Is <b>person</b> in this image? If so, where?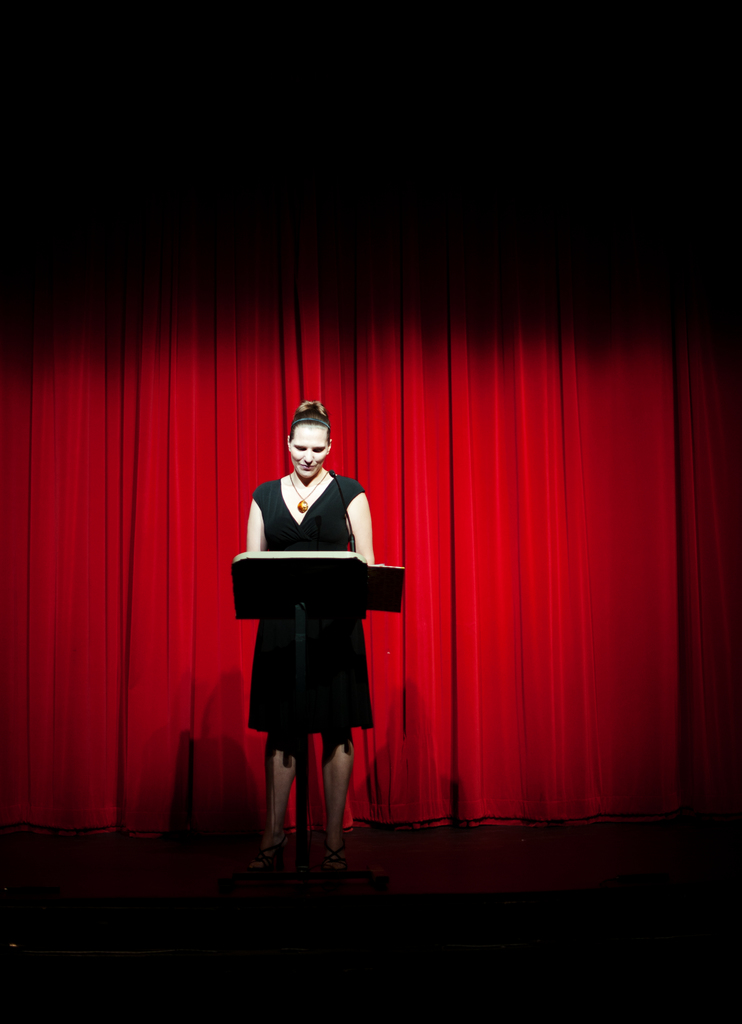
Yes, at locate(244, 387, 392, 865).
